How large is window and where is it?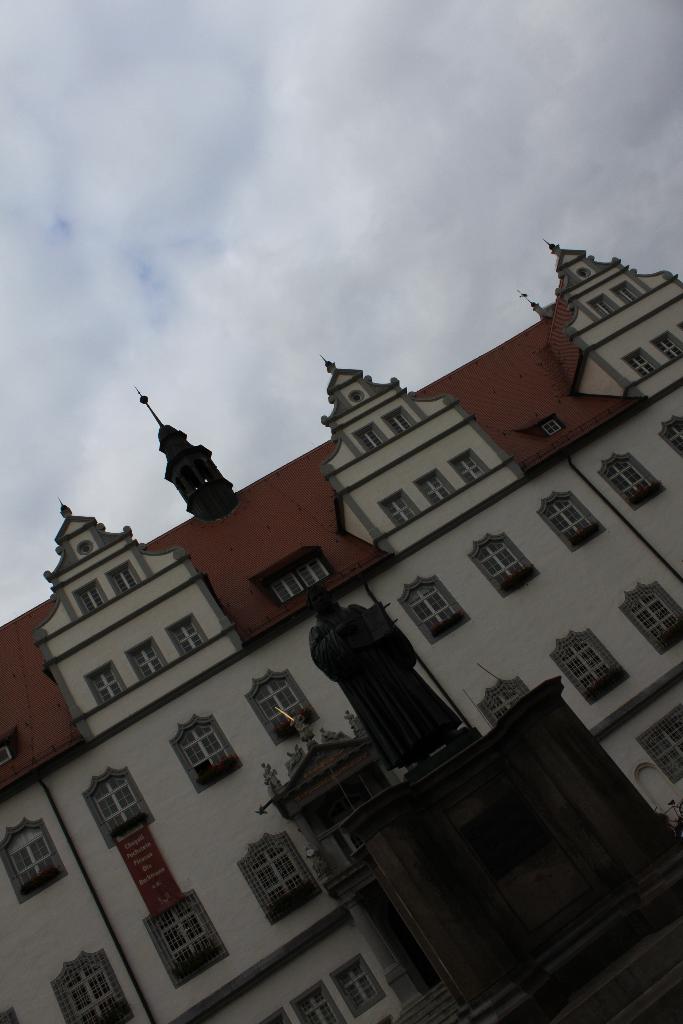
Bounding box: bbox=[379, 407, 422, 435].
